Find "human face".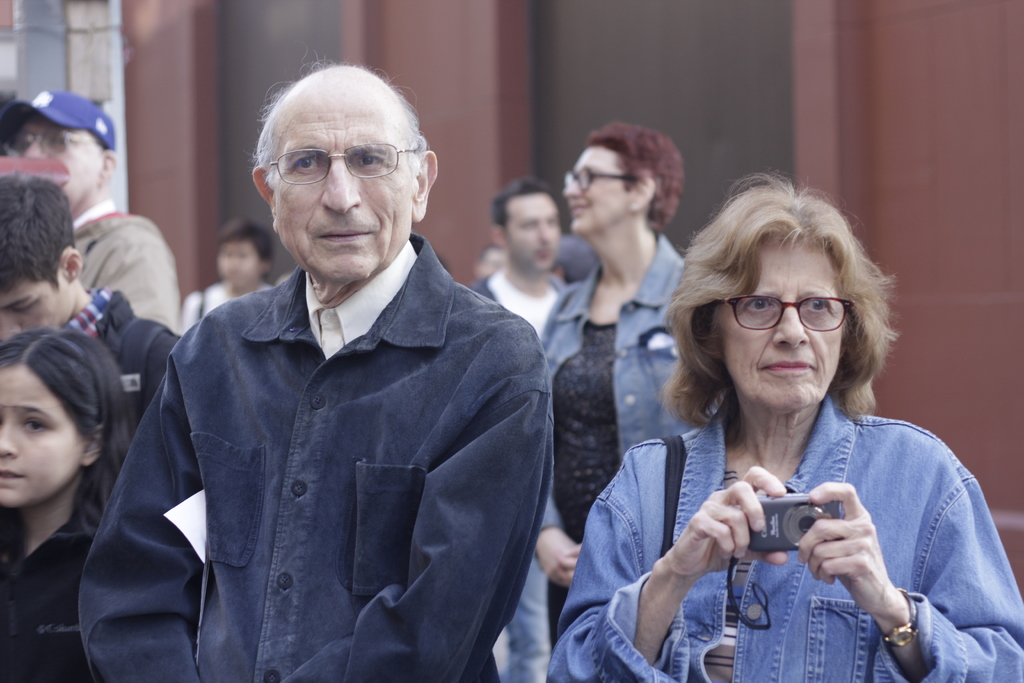
0, 367, 80, 508.
